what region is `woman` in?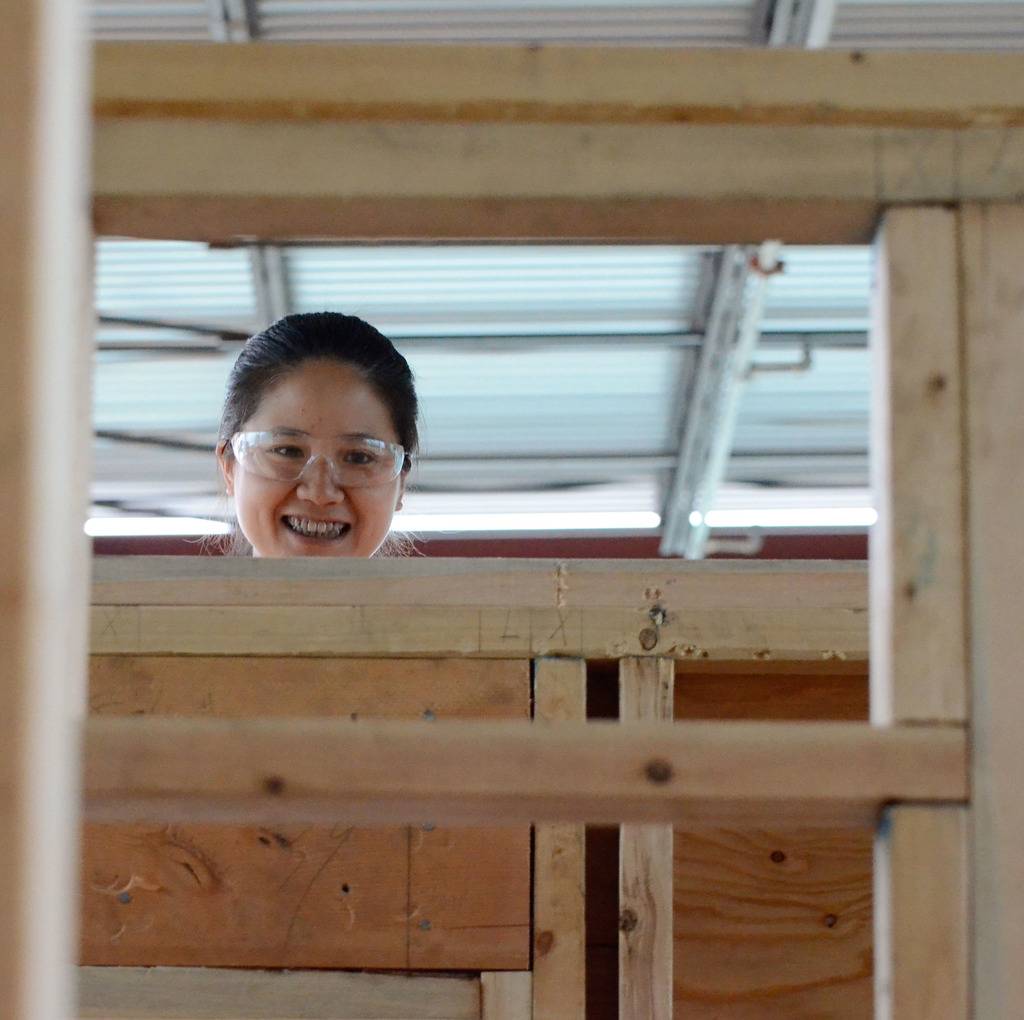
(x1=170, y1=295, x2=469, y2=617).
